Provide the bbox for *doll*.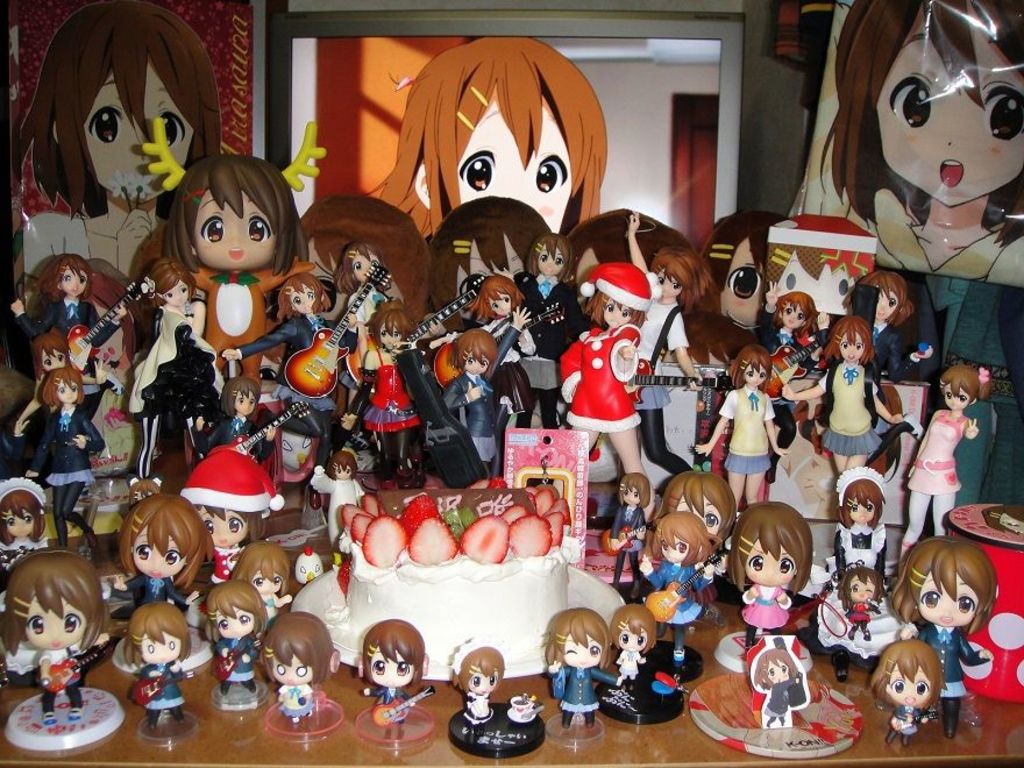
l=812, t=327, r=898, b=476.
